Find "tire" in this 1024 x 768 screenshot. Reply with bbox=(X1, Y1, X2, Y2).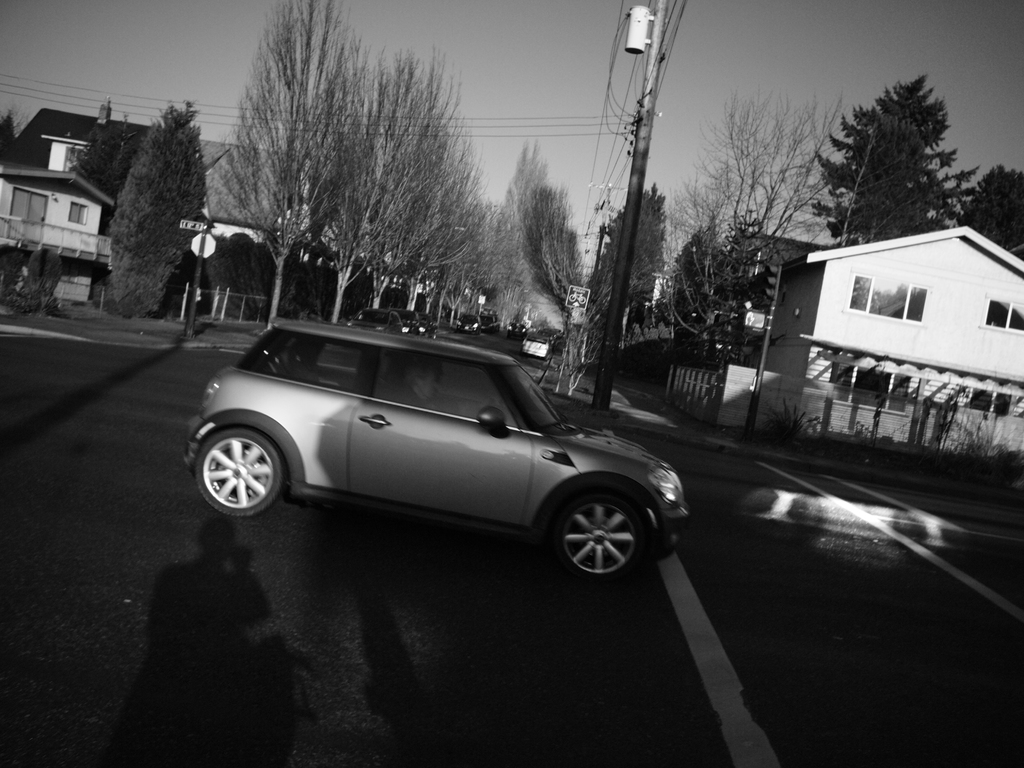
bbox=(545, 477, 666, 594).
